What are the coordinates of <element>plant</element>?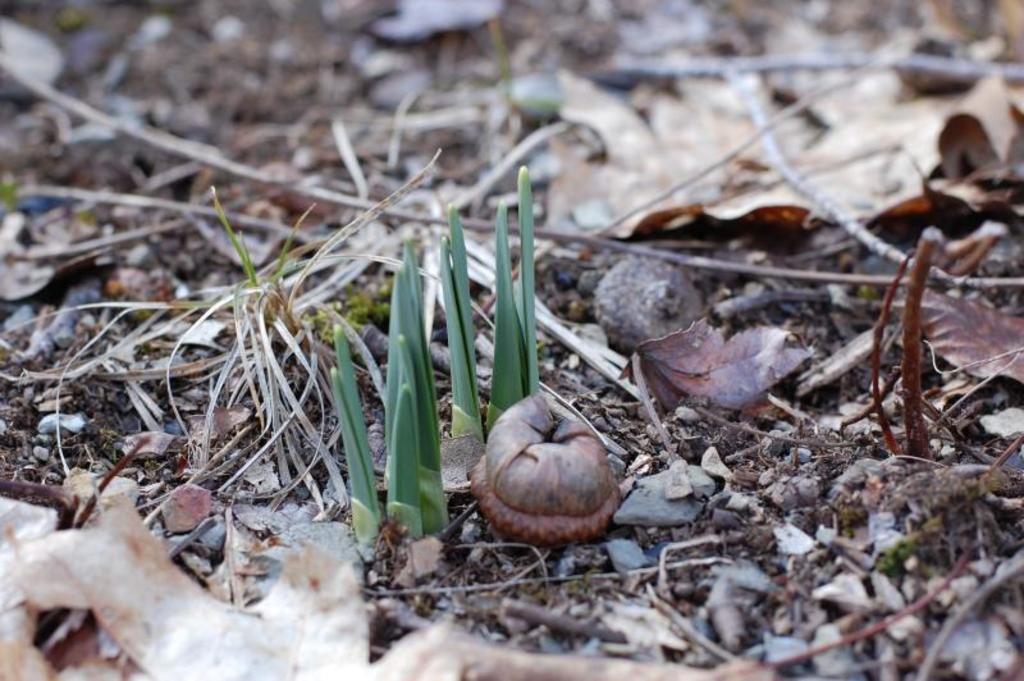
region(328, 238, 457, 539).
